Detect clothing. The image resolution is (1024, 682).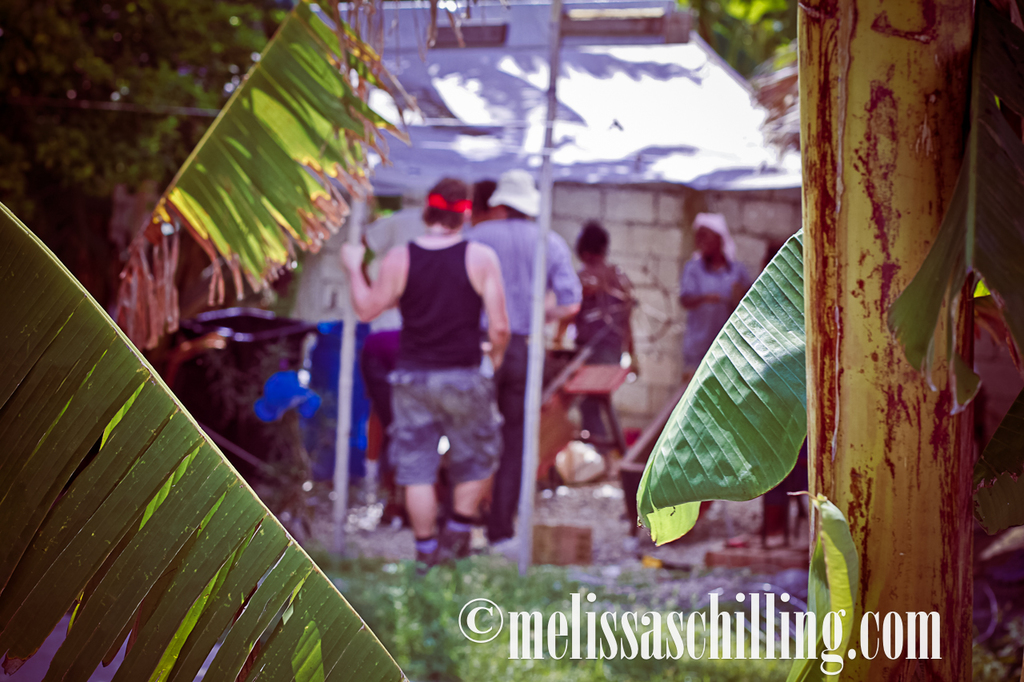
<box>477,221,576,510</box>.
